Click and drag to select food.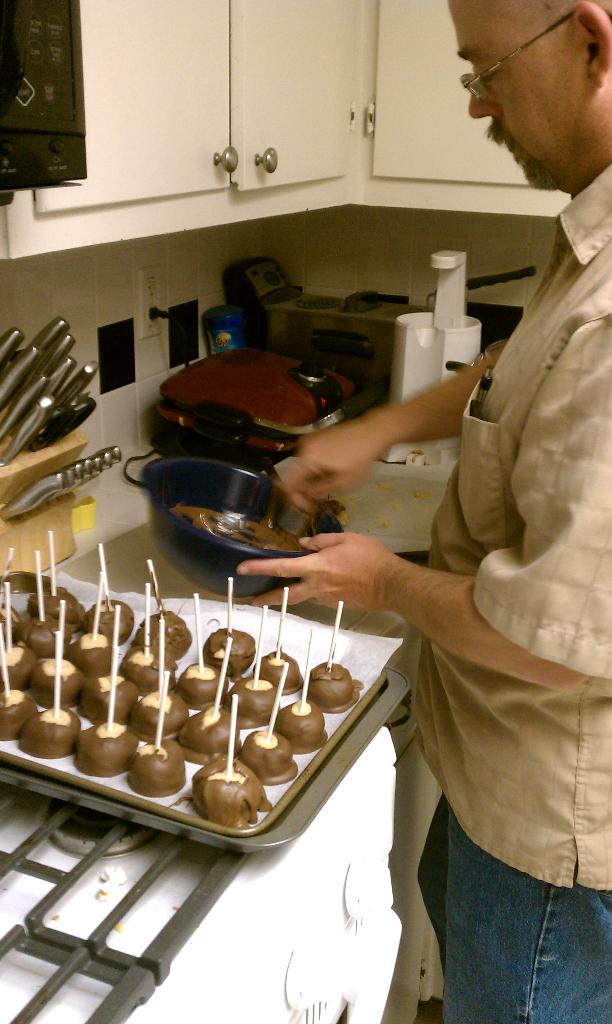
Selection: 321:499:350:527.
